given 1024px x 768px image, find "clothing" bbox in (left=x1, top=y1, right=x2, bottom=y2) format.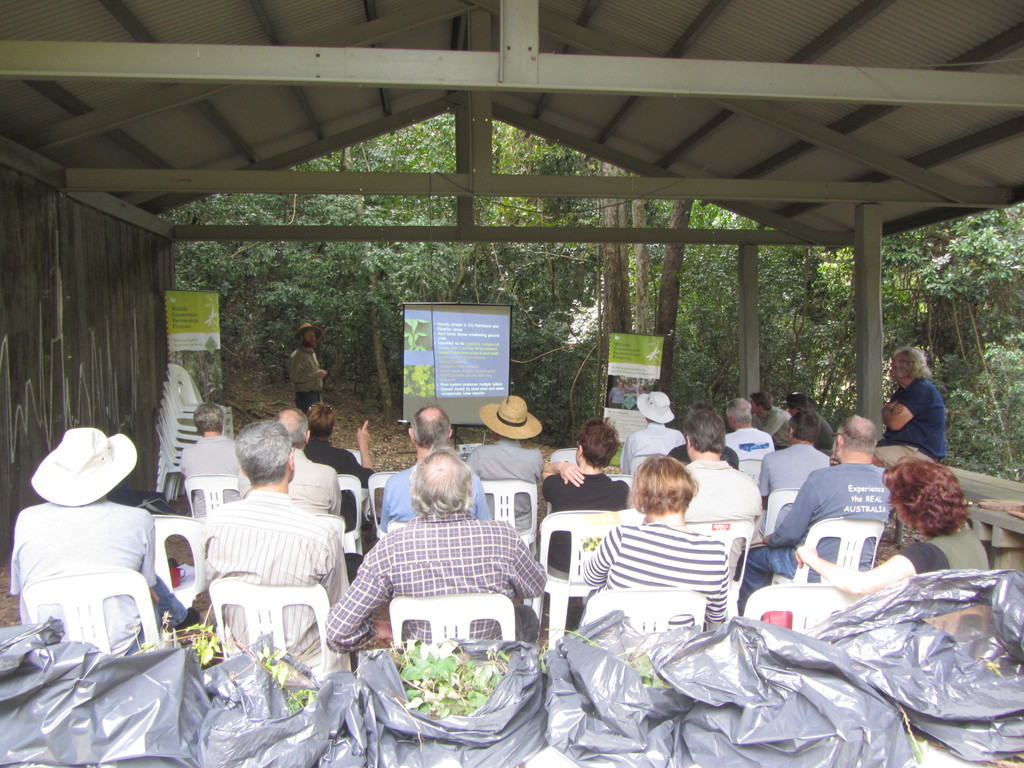
(left=196, top=495, right=347, bottom=683).
